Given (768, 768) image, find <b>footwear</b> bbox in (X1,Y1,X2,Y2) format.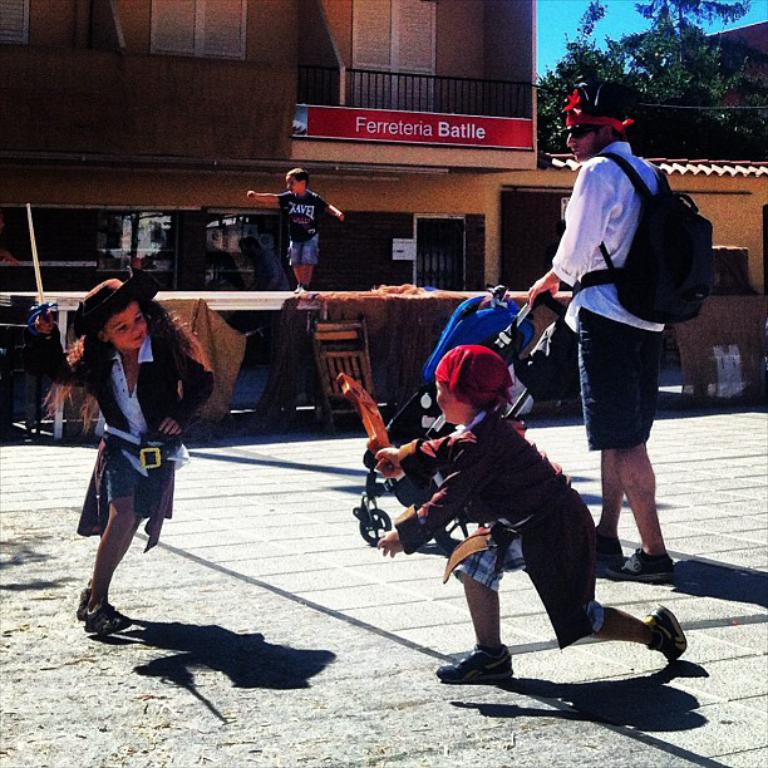
(73,586,125,629).
